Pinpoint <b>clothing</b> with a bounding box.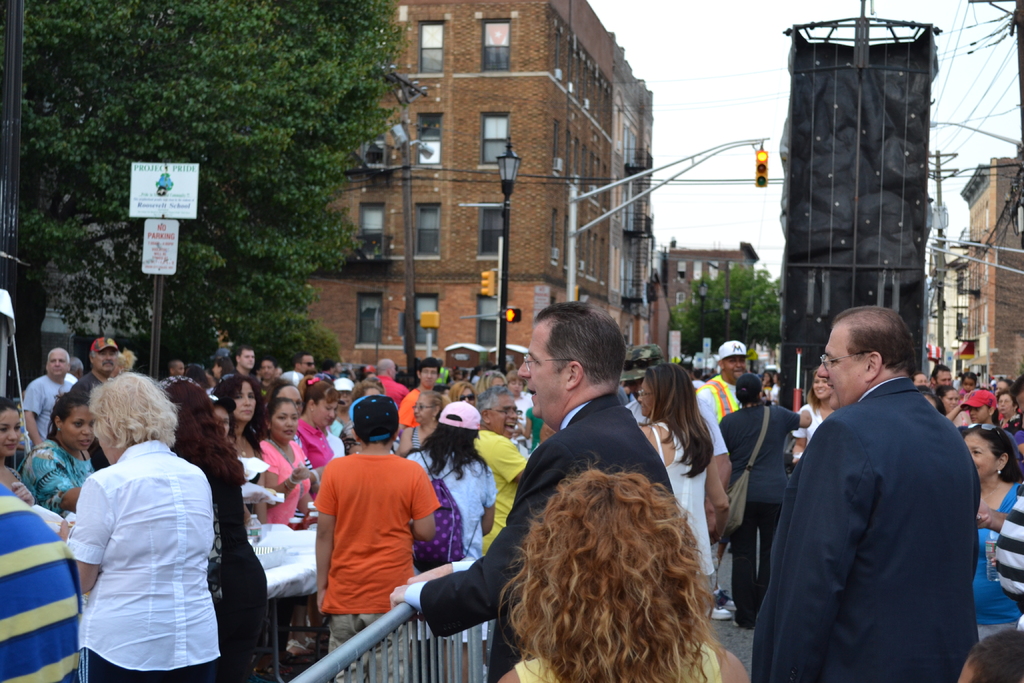
{"left": 719, "top": 396, "right": 797, "bottom": 625}.
